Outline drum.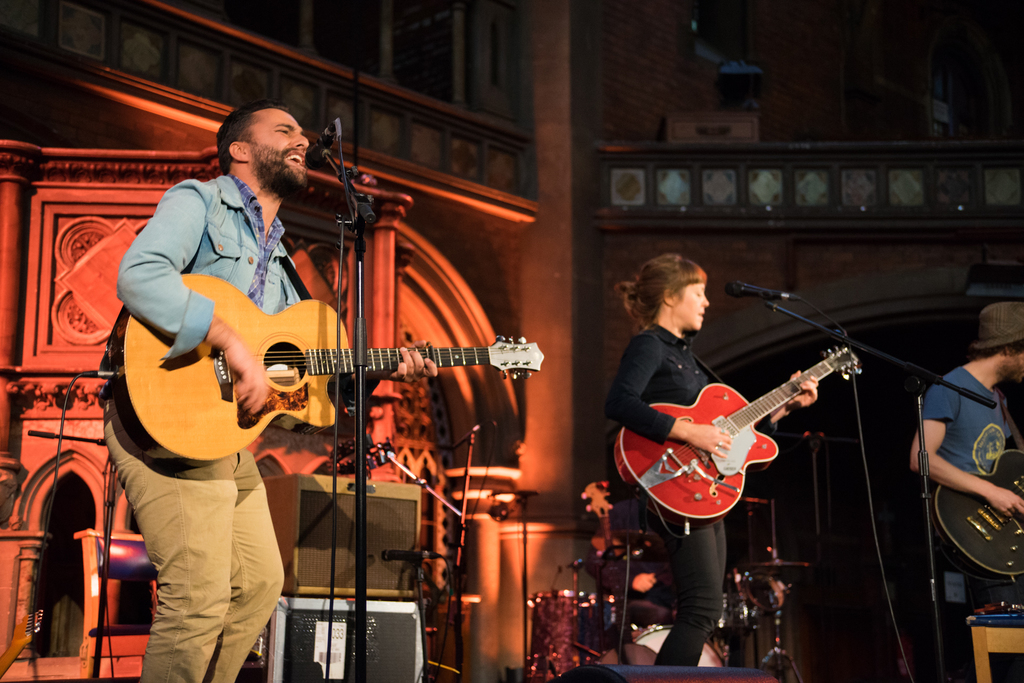
Outline: left=719, top=597, right=757, bottom=628.
